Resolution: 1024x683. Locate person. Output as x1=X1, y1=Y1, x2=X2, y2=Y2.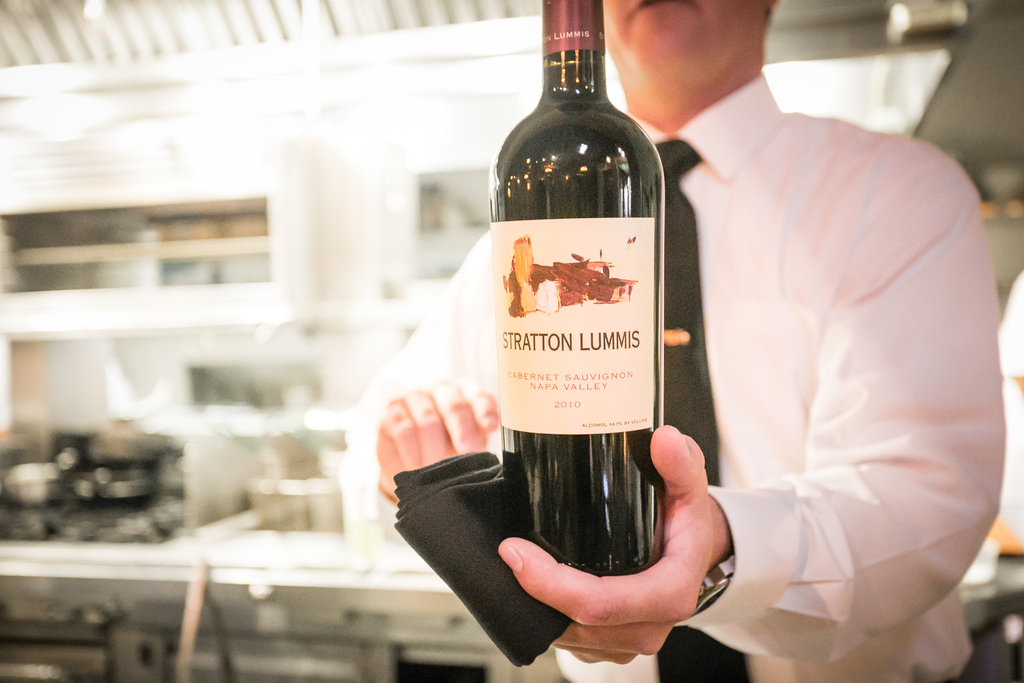
x1=373, y1=0, x2=1005, y2=682.
